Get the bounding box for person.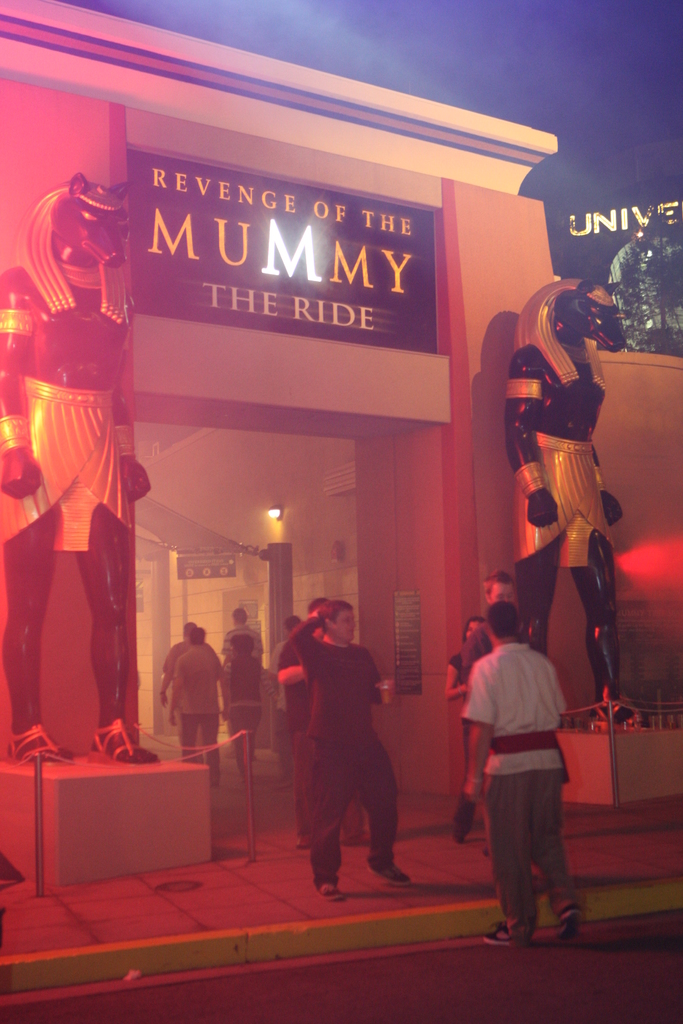
436, 616, 493, 707.
